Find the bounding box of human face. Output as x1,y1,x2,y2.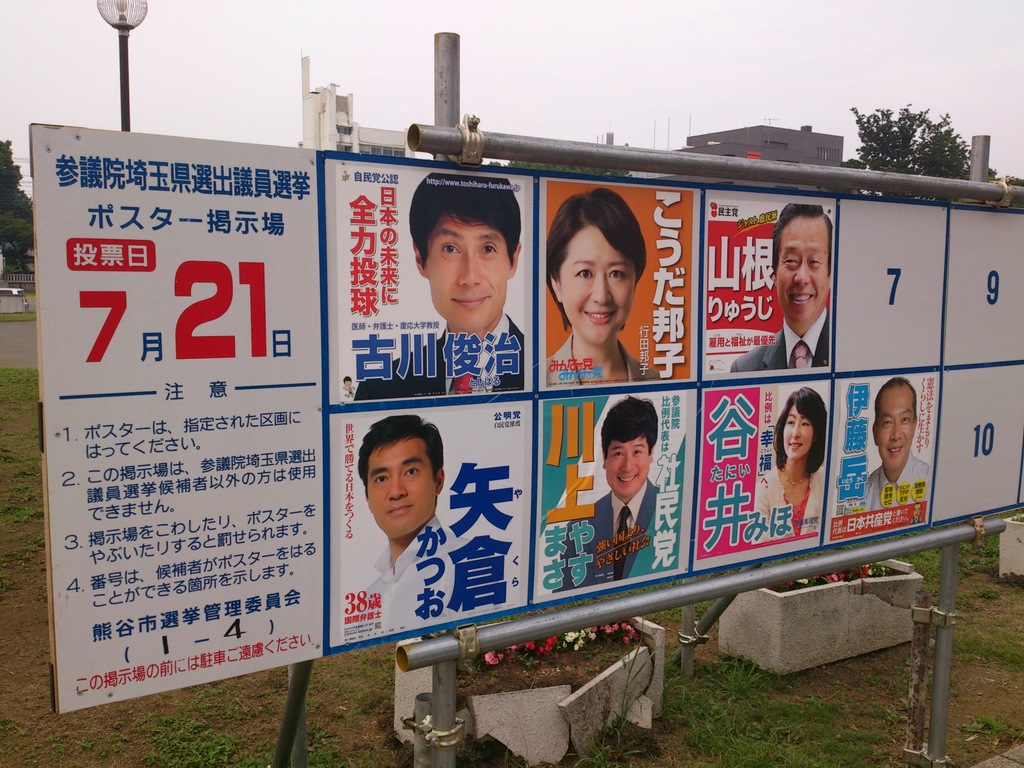
367,437,438,538.
